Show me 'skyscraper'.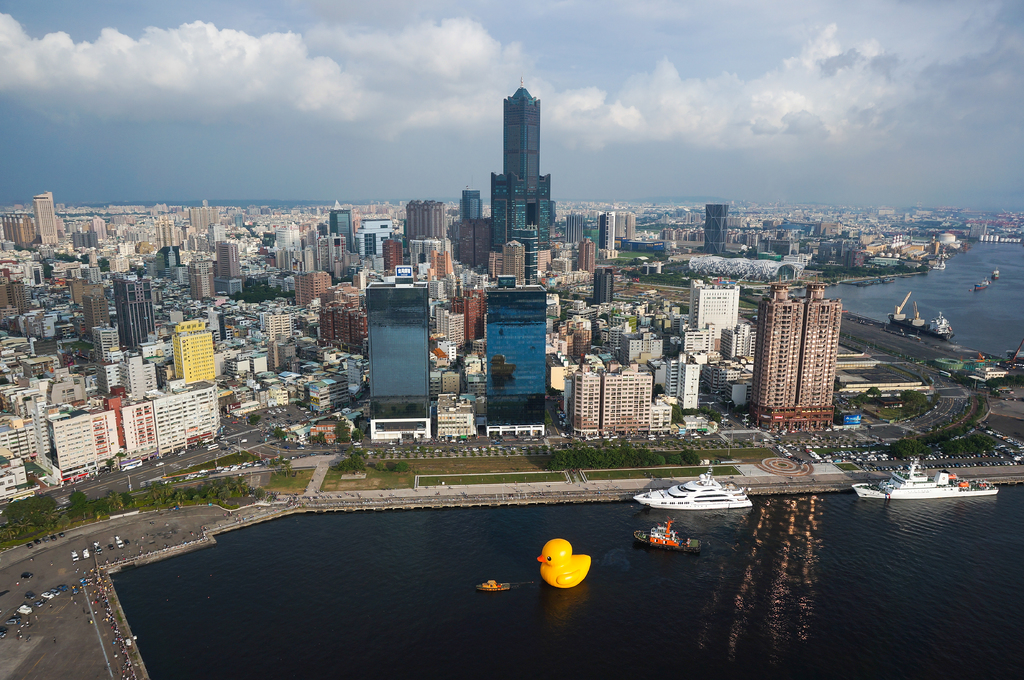
'skyscraper' is here: crop(171, 314, 228, 394).
